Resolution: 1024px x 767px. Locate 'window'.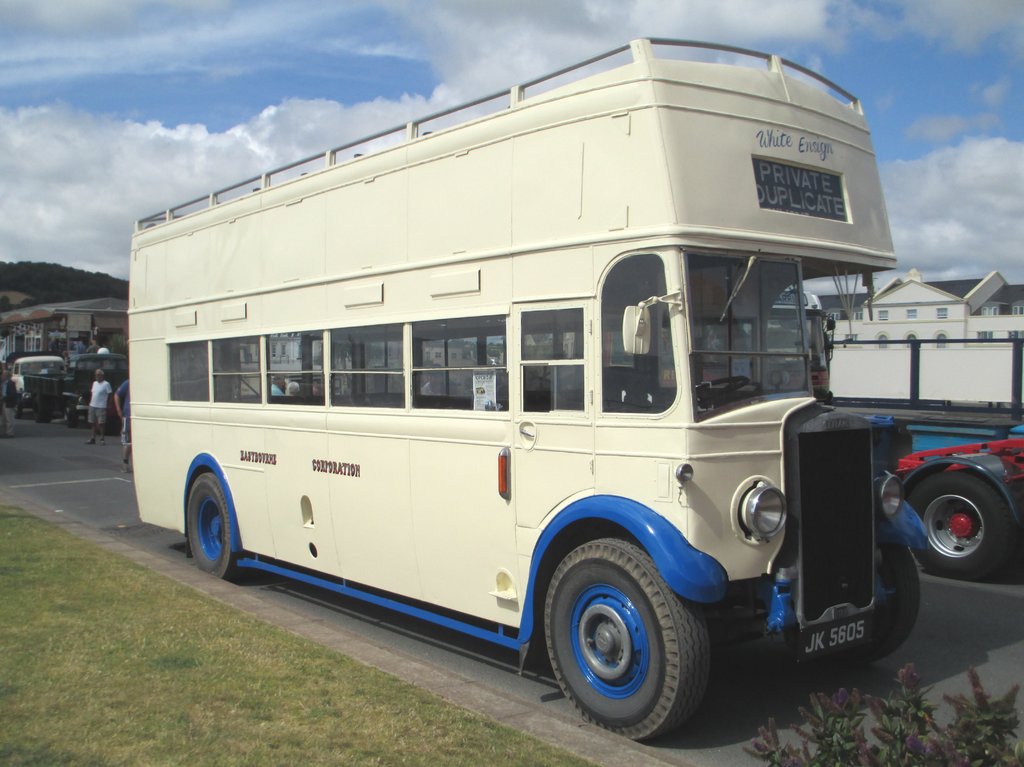
left=516, top=312, right=586, bottom=404.
